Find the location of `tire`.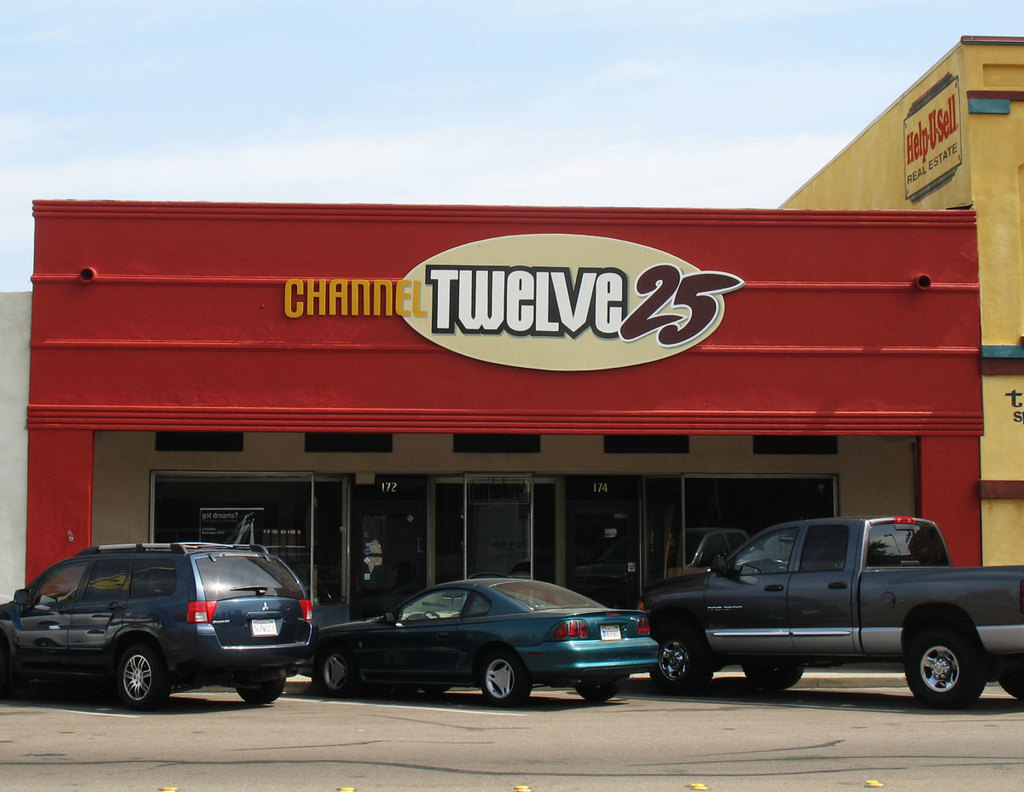
Location: [left=474, top=649, right=528, bottom=710].
